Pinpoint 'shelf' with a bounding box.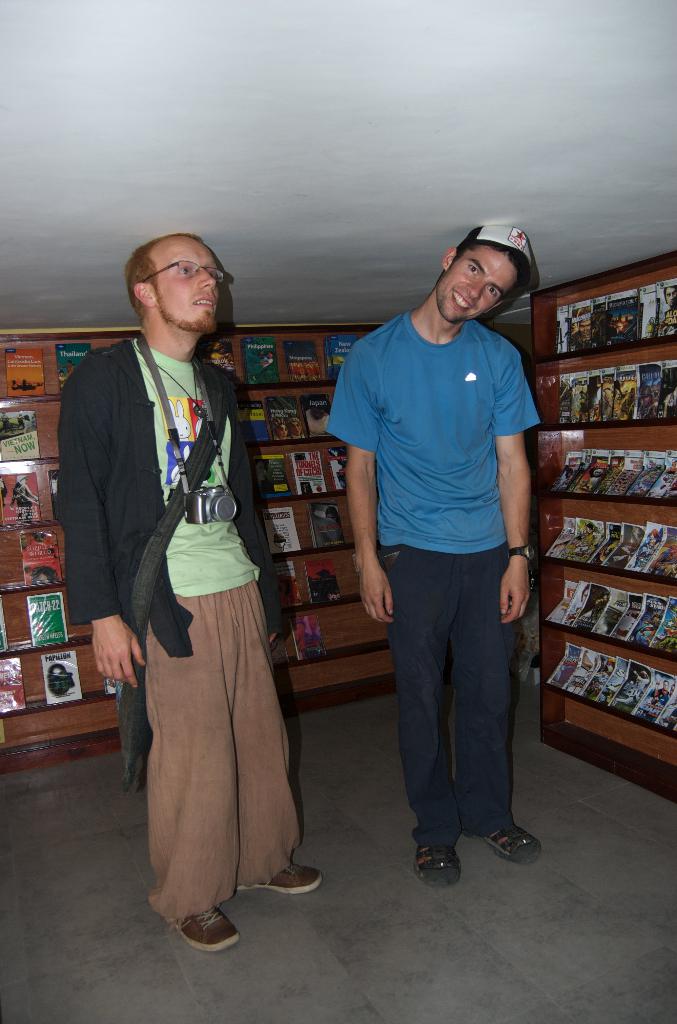
box=[0, 590, 112, 652].
